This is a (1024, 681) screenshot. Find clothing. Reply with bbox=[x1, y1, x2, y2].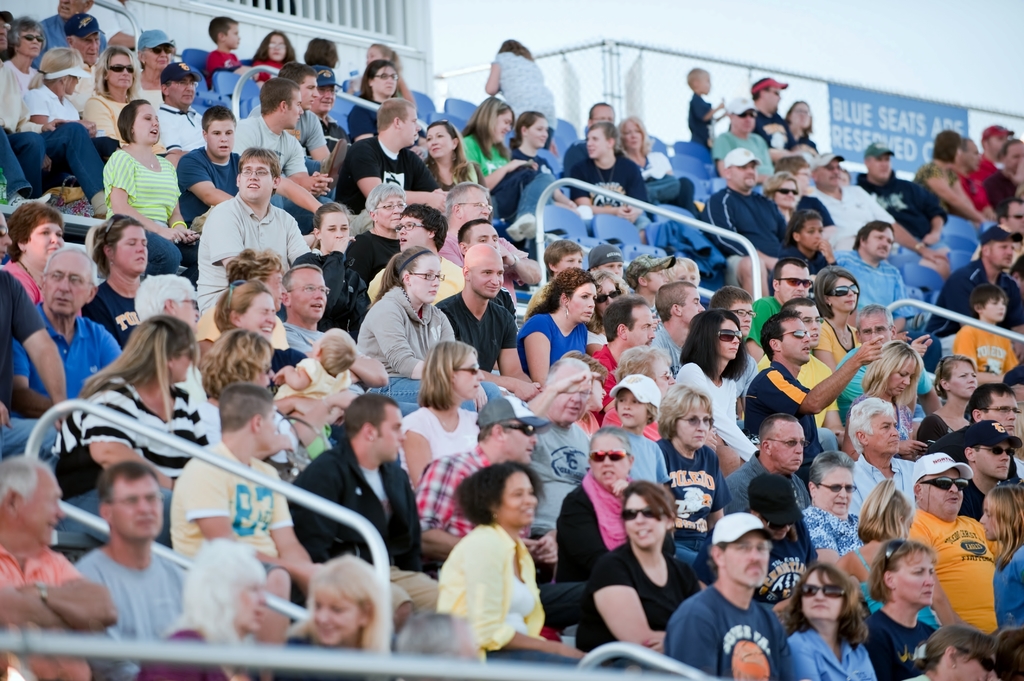
bbox=[552, 467, 628, 587].
